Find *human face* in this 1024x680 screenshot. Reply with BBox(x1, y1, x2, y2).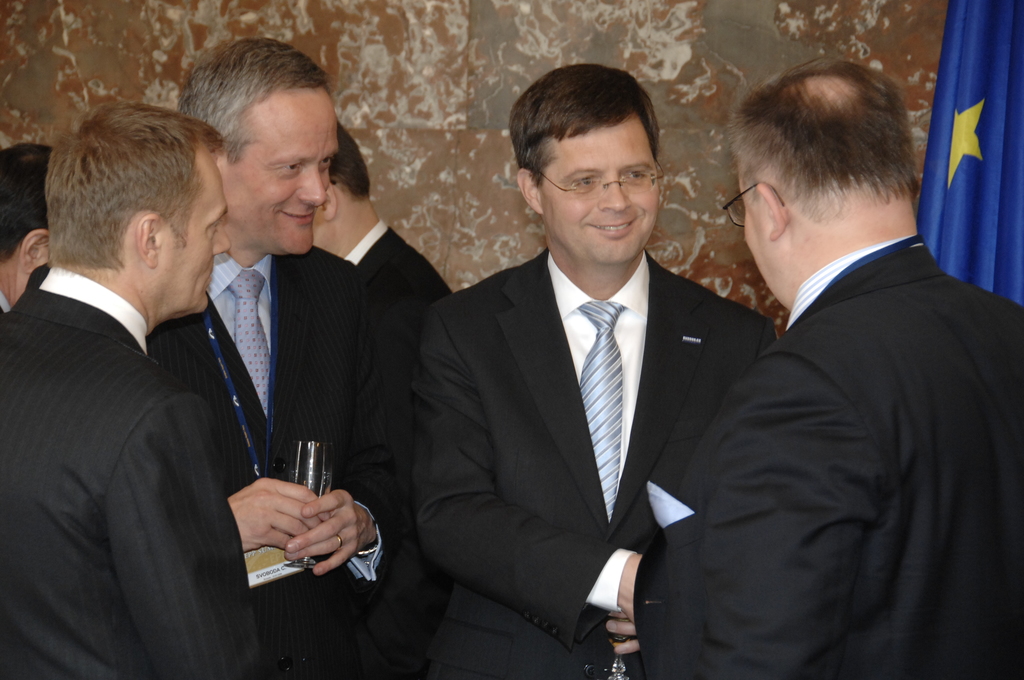
BBox(739, 168, 787, 305).
